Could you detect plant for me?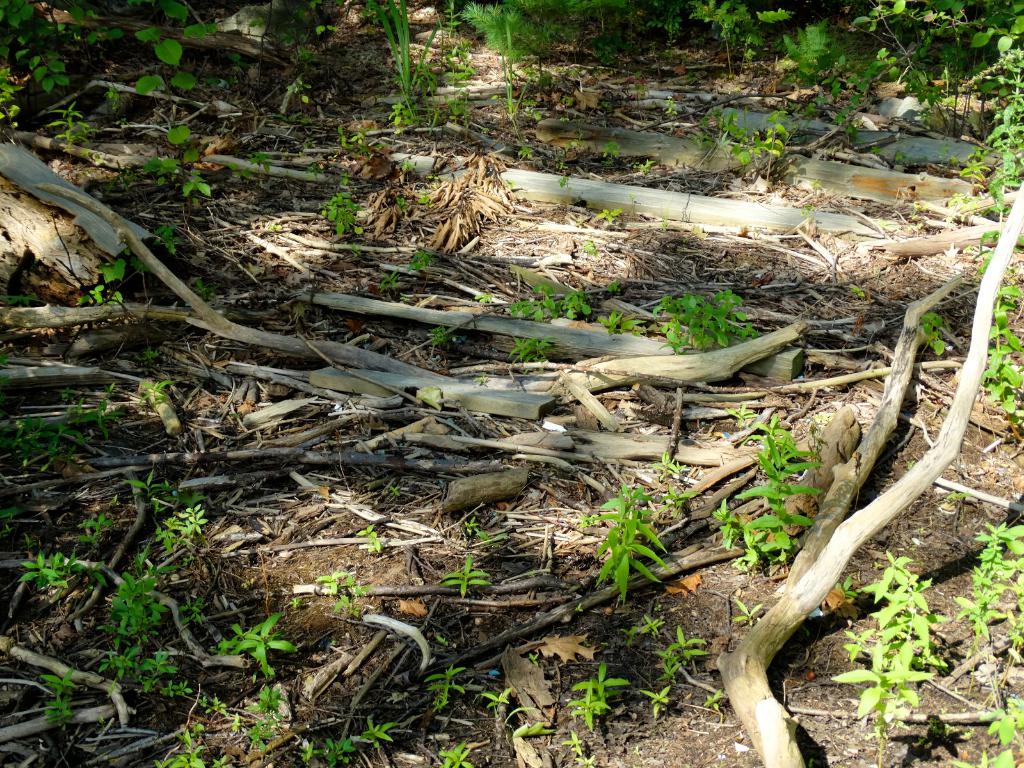
Detection result: box(298, 736, 362, 767).
